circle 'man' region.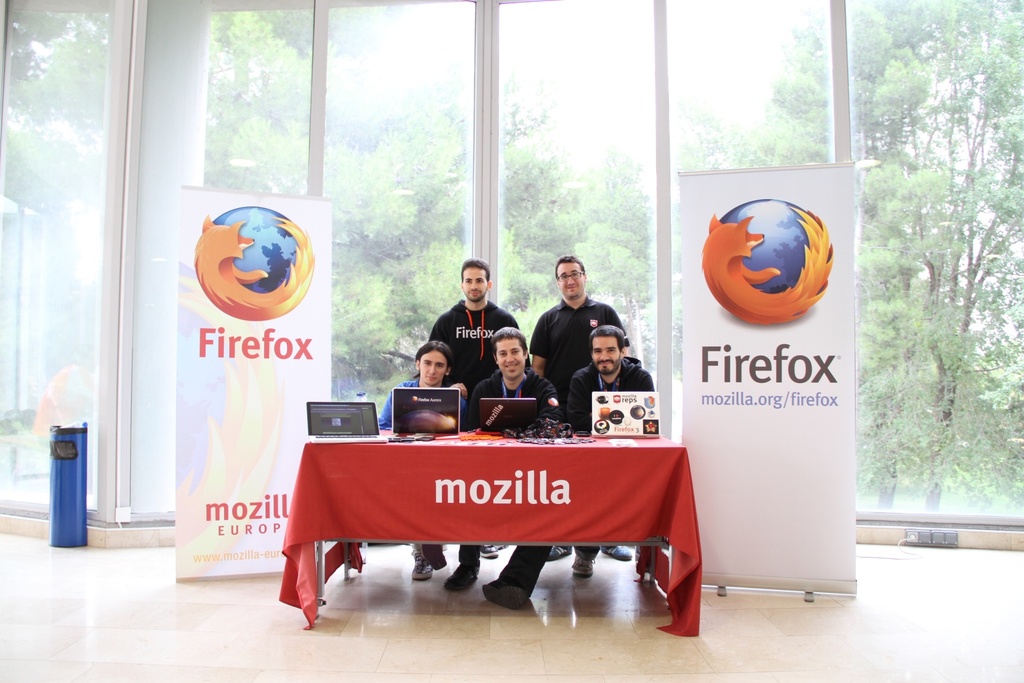
Region: x1=566, y1=324, x2=660, y2=577.
